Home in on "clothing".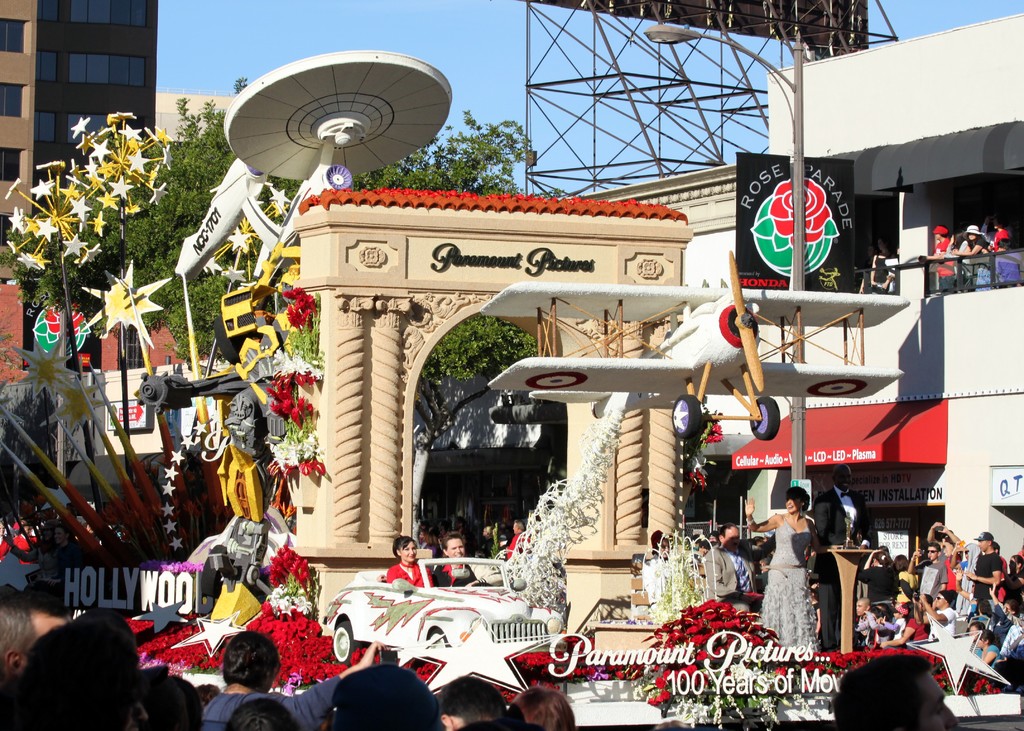
Homed in at region(386, 562, 435, 595).
